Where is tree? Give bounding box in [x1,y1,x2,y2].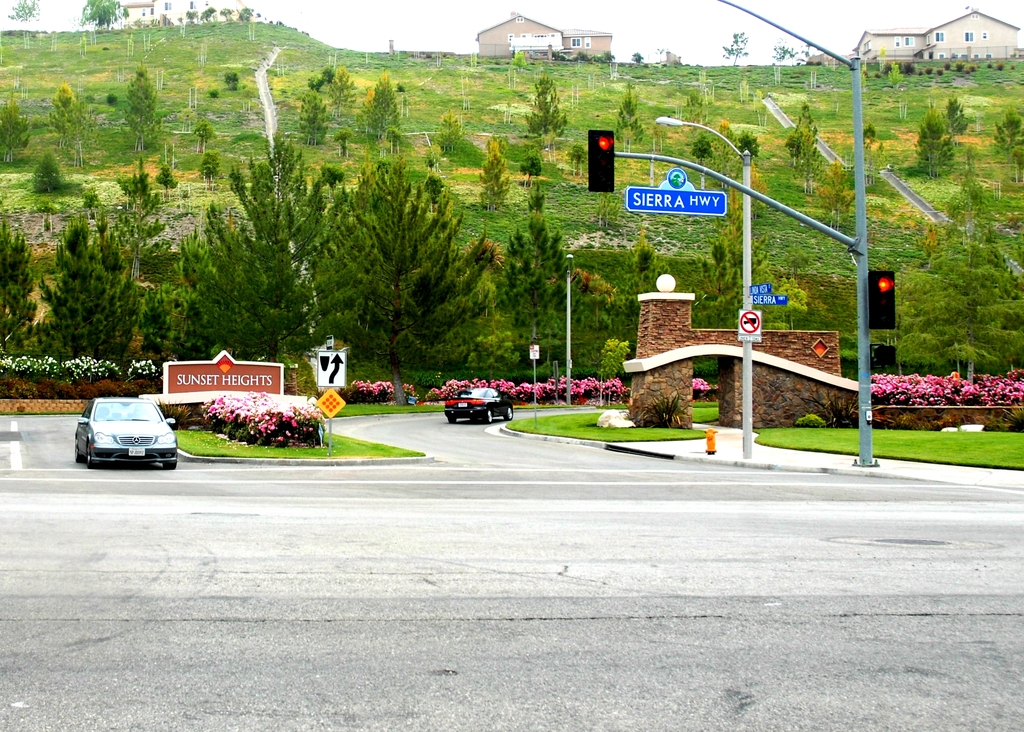
[79,0,124,31].
